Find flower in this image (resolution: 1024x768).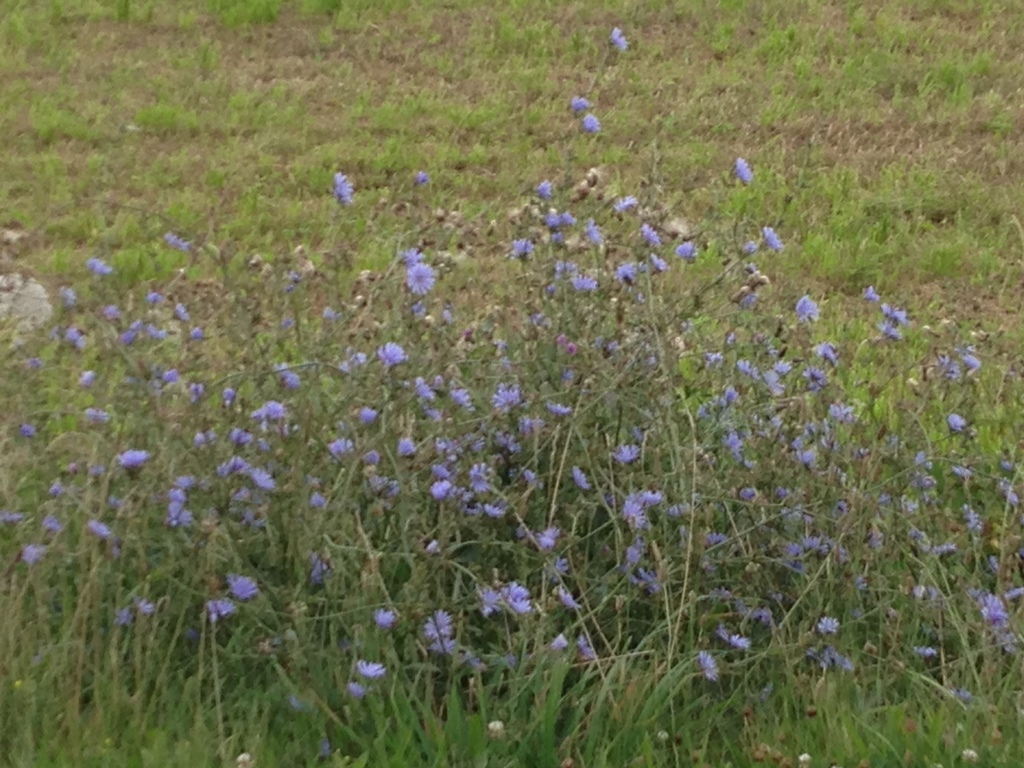
644:252:671:274.
